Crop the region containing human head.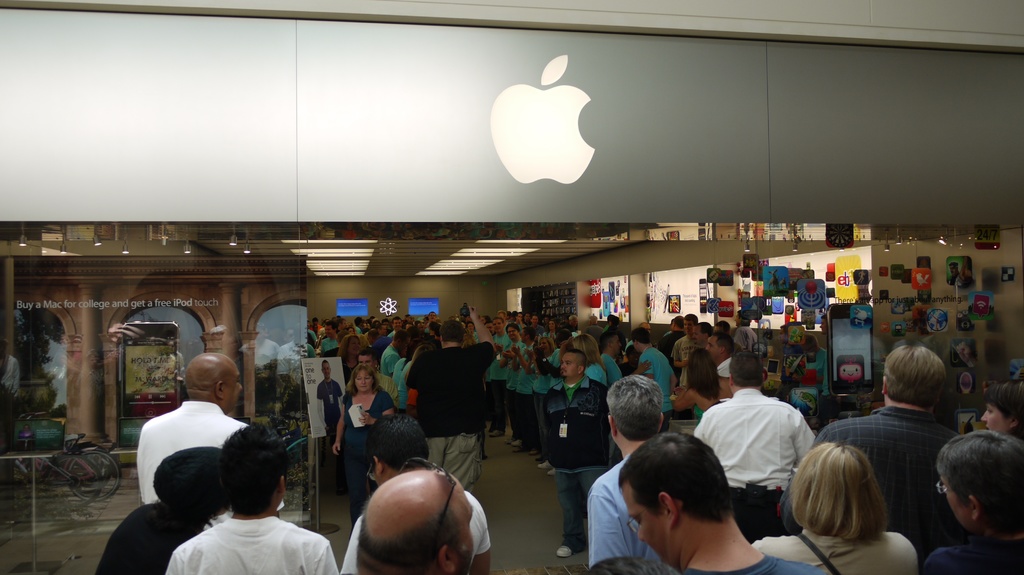
Crop region: <region>515, 312, 520, 319</region>.
